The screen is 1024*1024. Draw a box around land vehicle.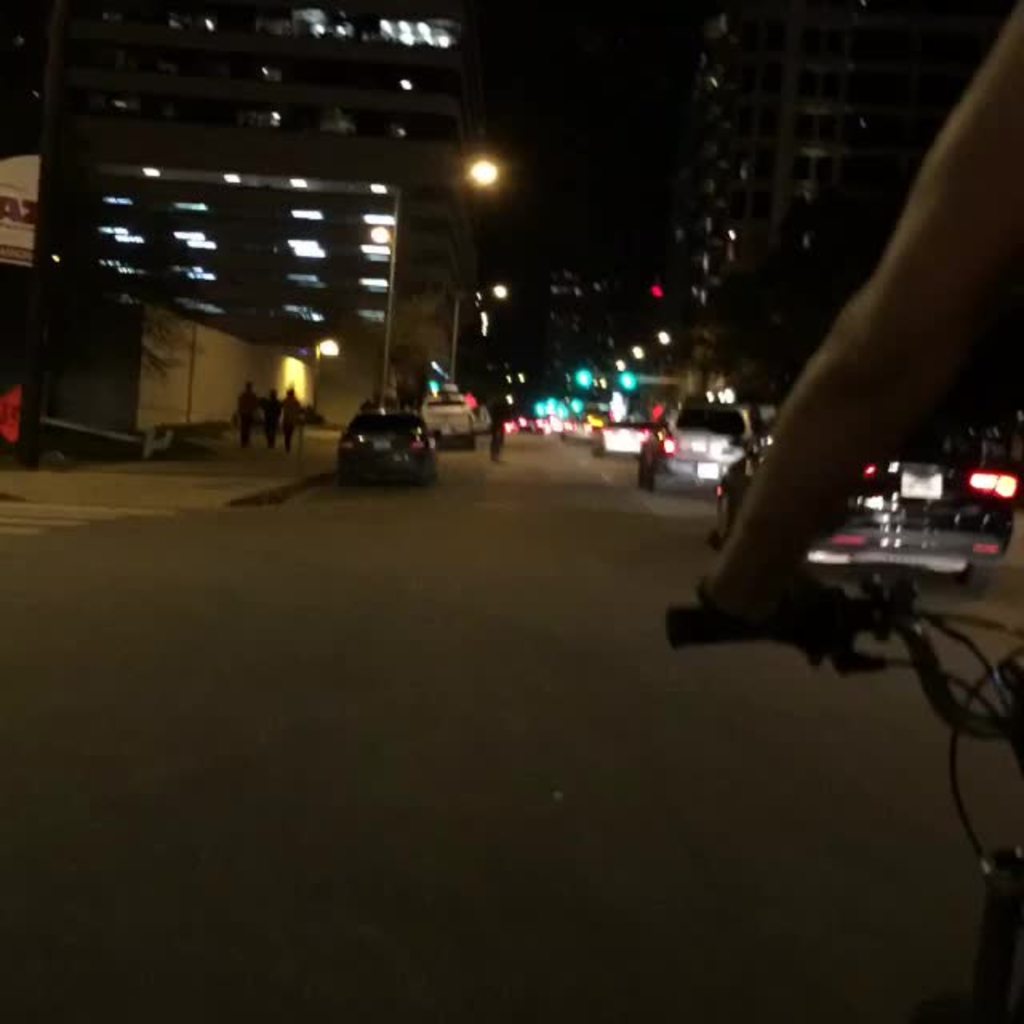
left=718, top=422, right=1002, bottom=570.
